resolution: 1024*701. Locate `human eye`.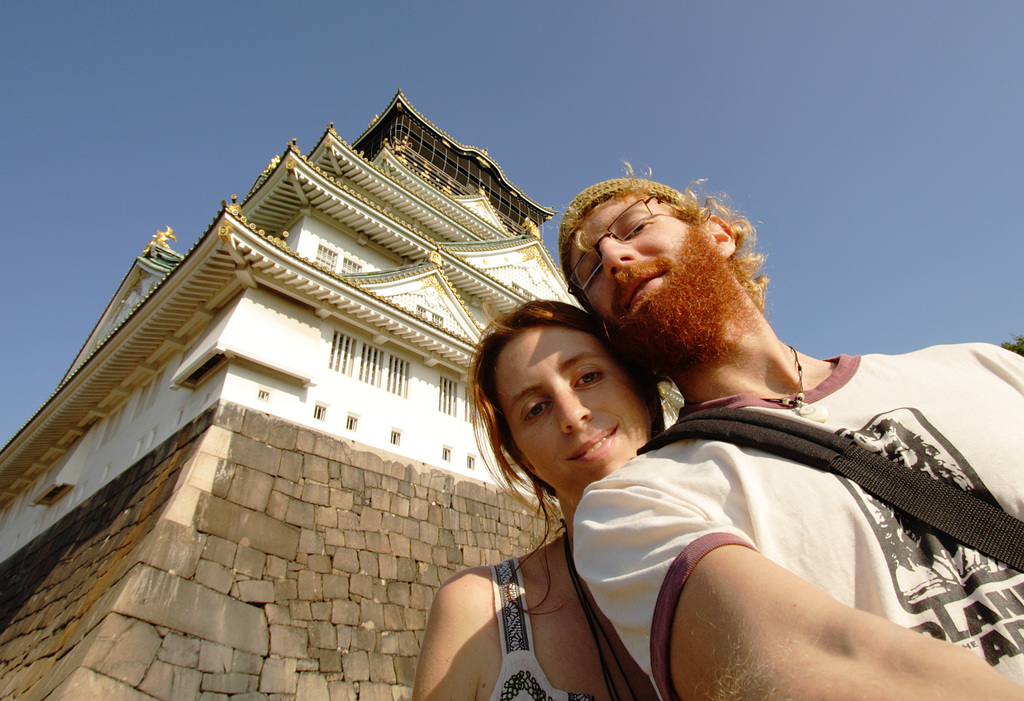
bbox=[584, 260, 600, 285].
